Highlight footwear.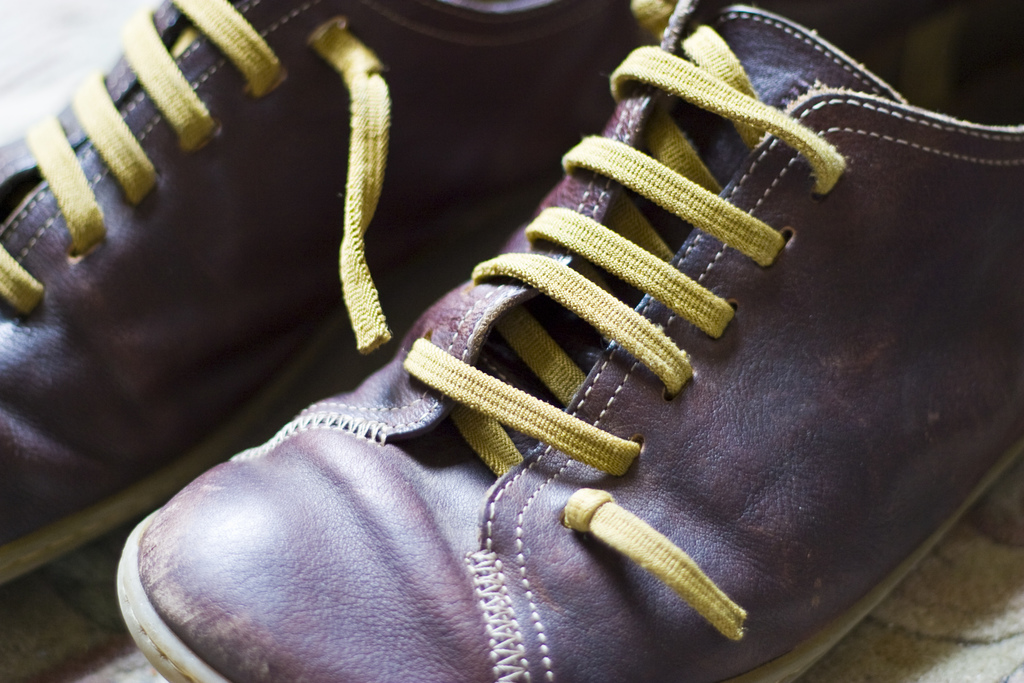
Highlighted region: rect(121, 0, 1020, 682).
